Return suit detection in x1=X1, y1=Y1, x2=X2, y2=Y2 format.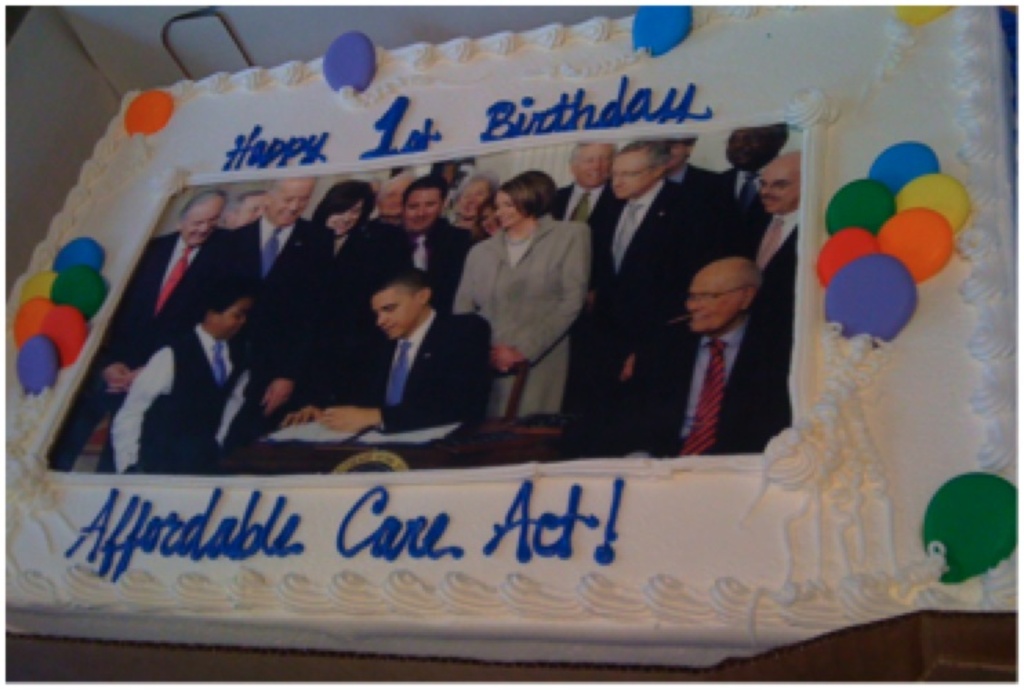
x1=338, y1=268, x2=471, y2=450.
